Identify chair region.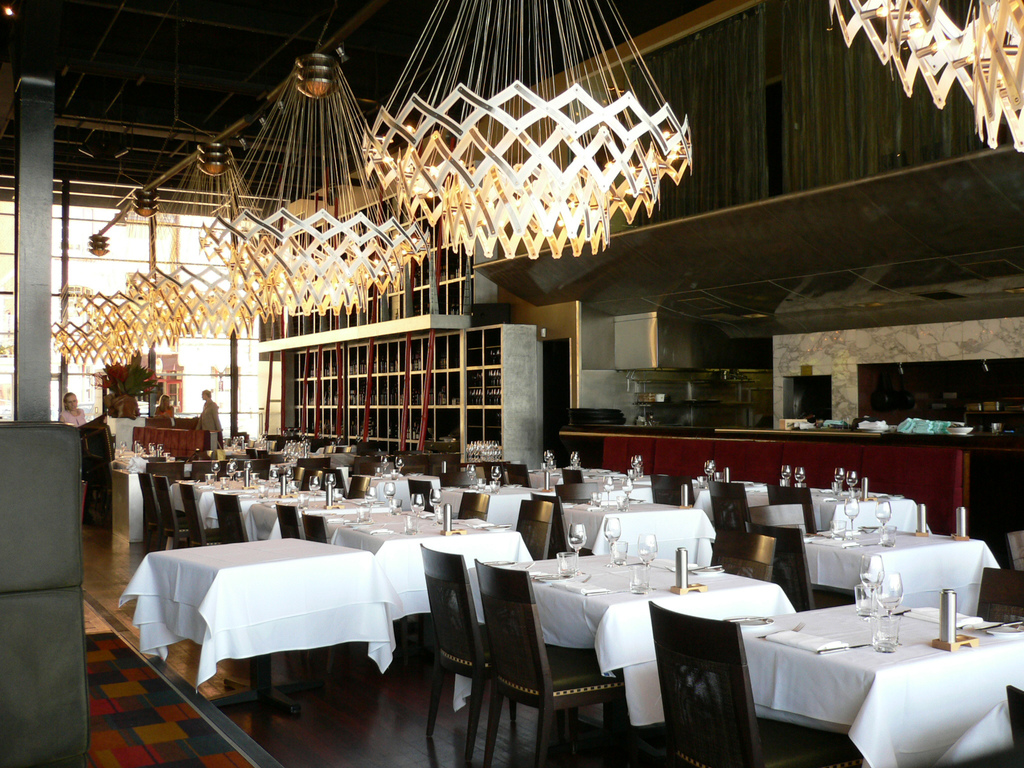
Region: [left=976, top=564, right=1023, bottom=632].
